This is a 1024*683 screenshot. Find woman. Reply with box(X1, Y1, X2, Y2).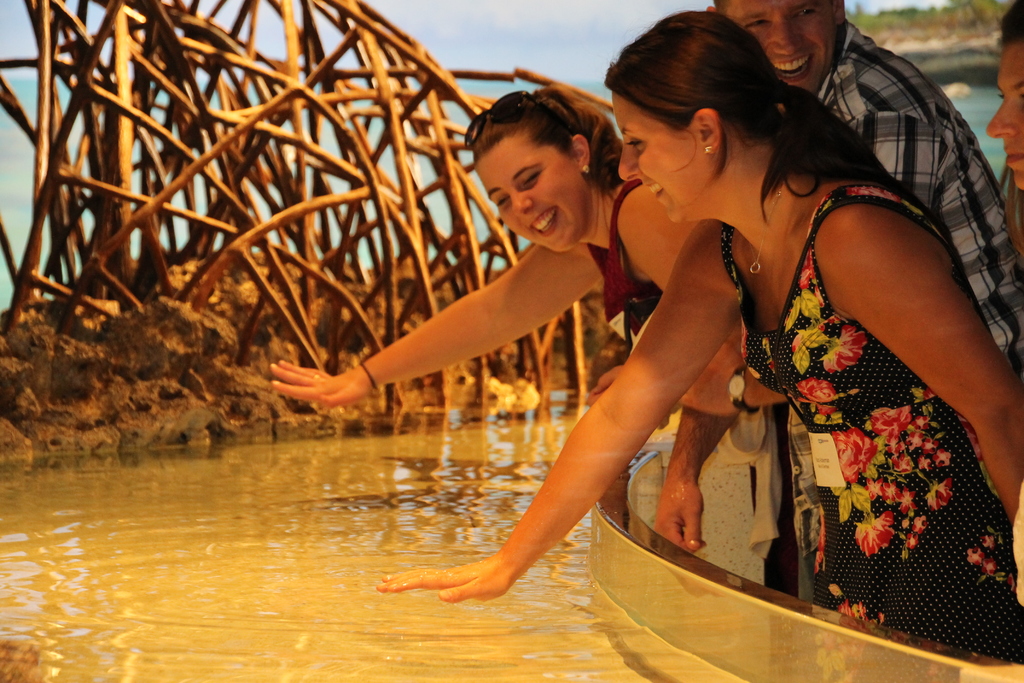
box(264, 83, 711, 408).
